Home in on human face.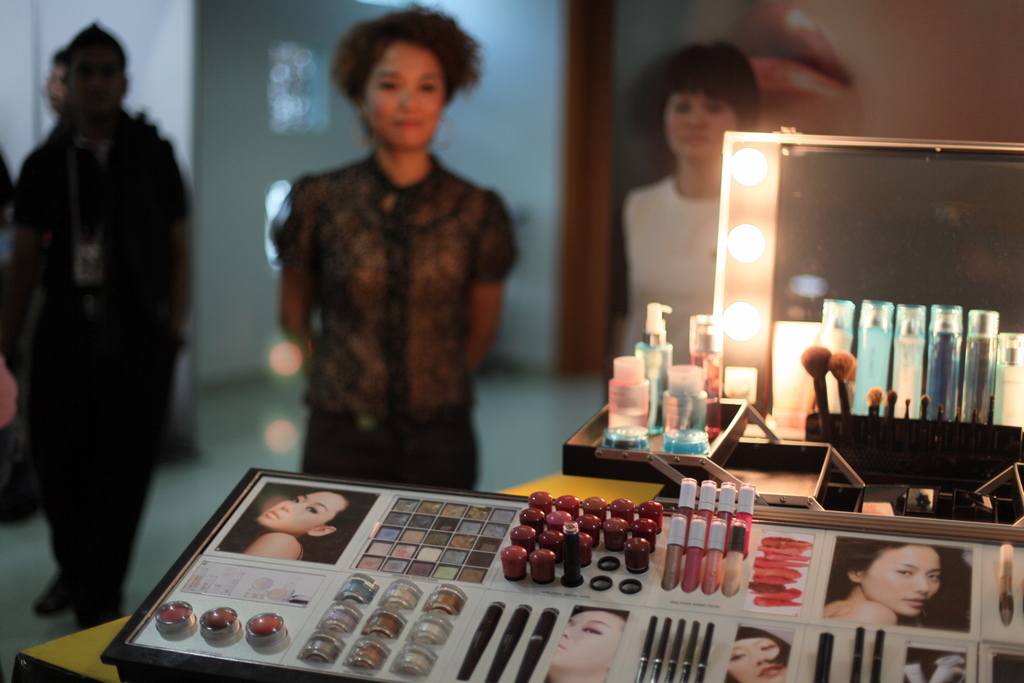
Homed in at (660, 83, 739, 159).
